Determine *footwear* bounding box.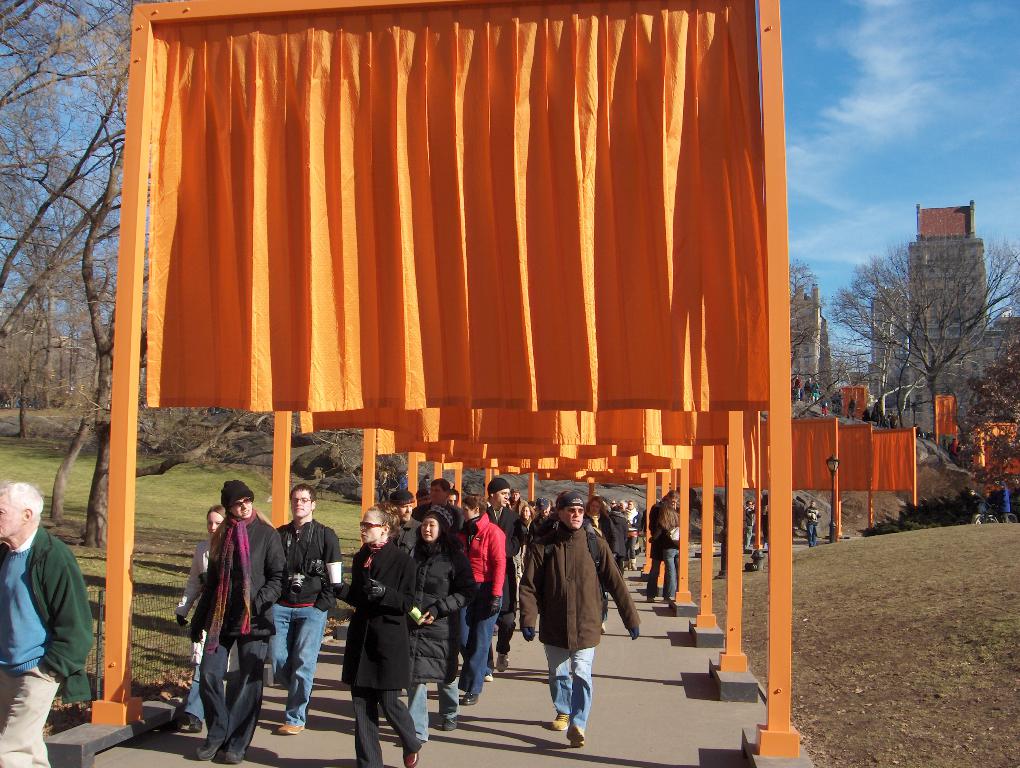
Determined: Rect(194, 747, 212, 755).
